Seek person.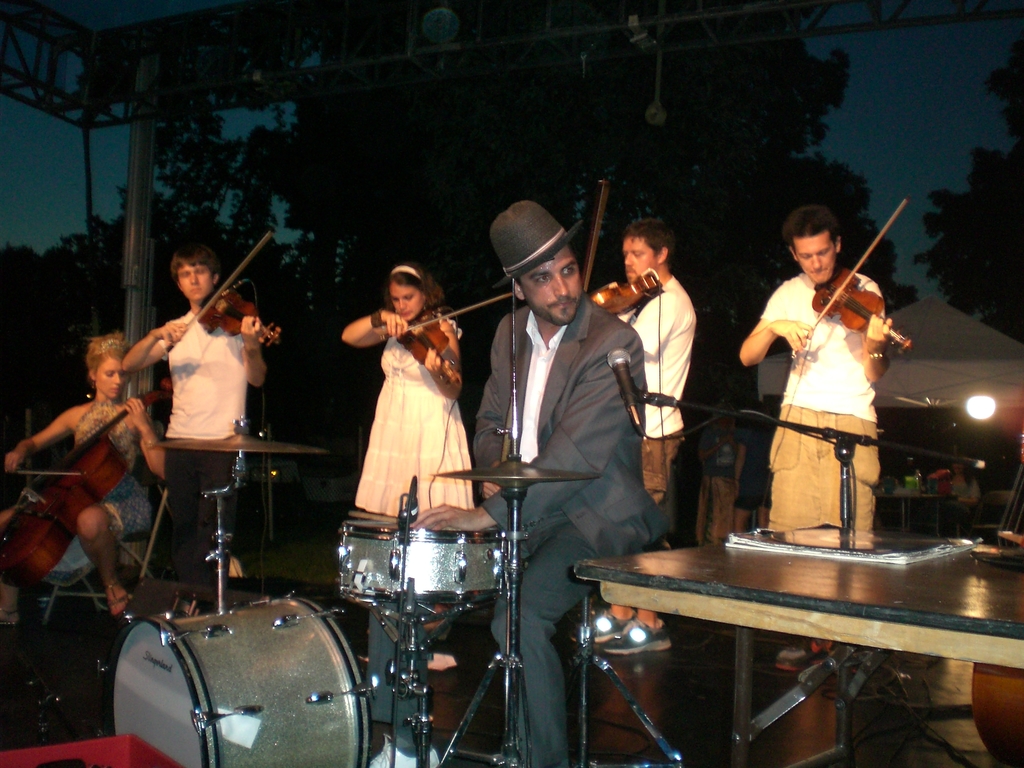
0 325 176 632.
